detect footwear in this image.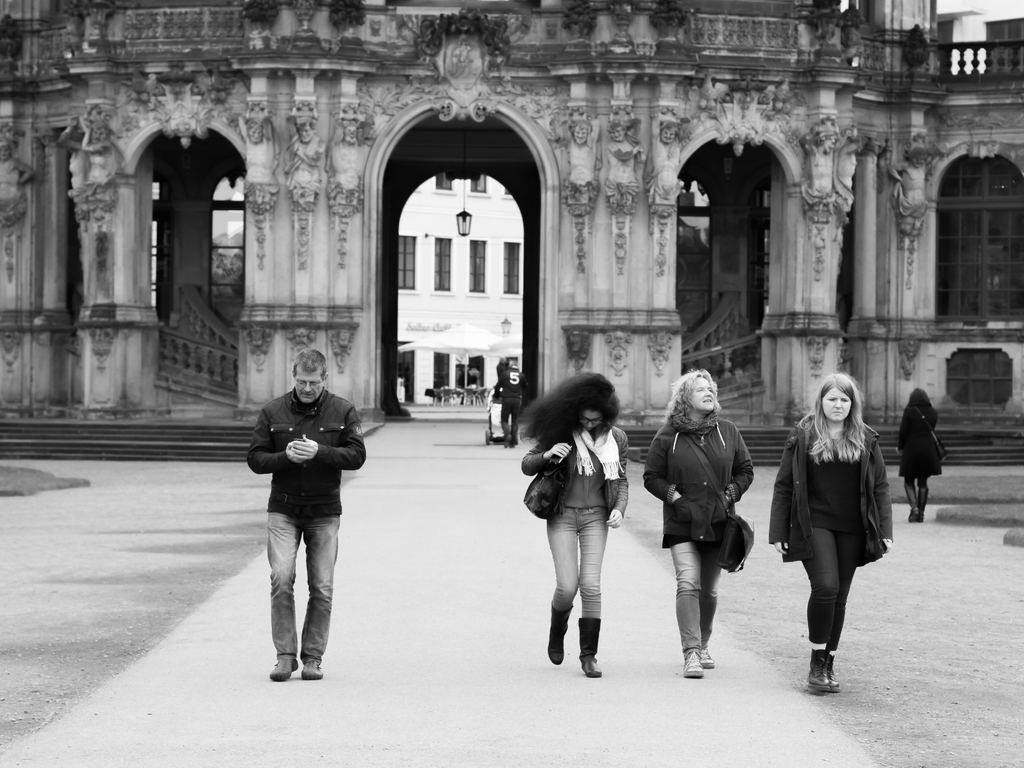
Detection: bbox(922, 491, 933, 529).
